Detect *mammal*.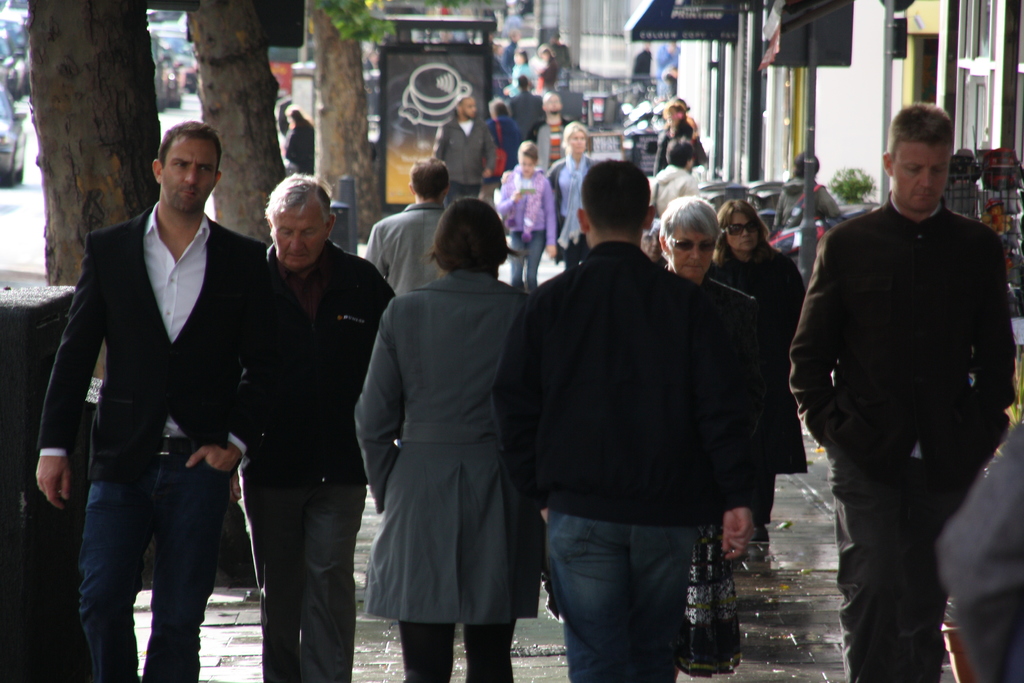
Detected at <bbox>497, 136, 557, 286</bbox>.
